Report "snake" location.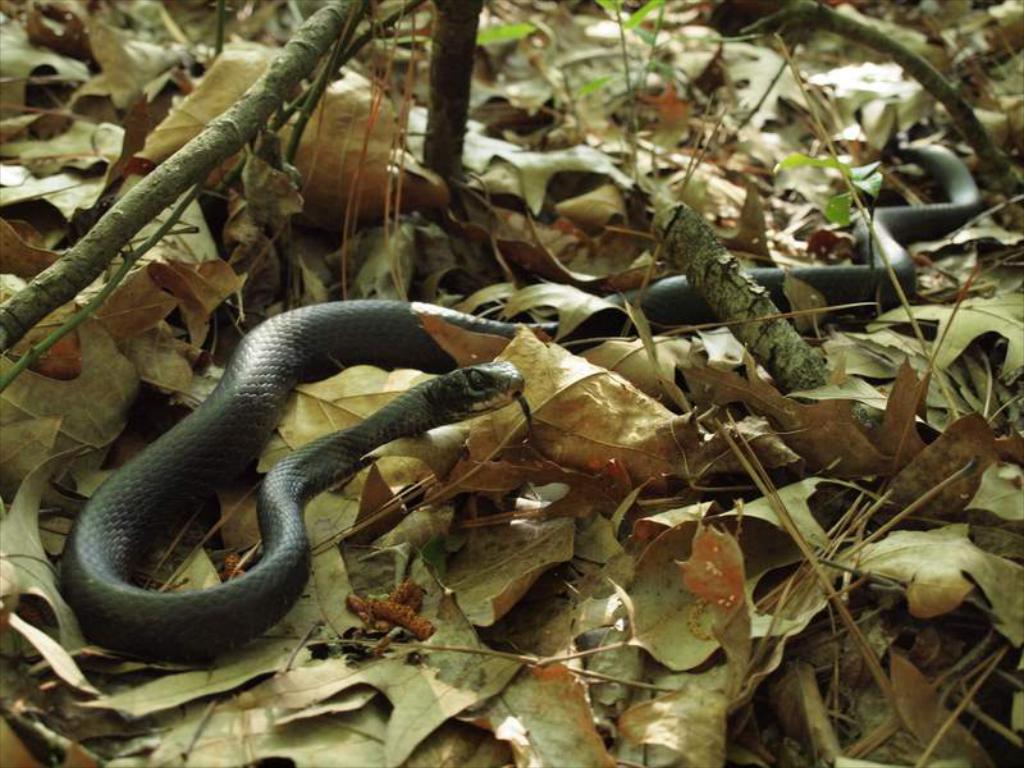
Report: <region>54, 132, 982, 664</region>.
